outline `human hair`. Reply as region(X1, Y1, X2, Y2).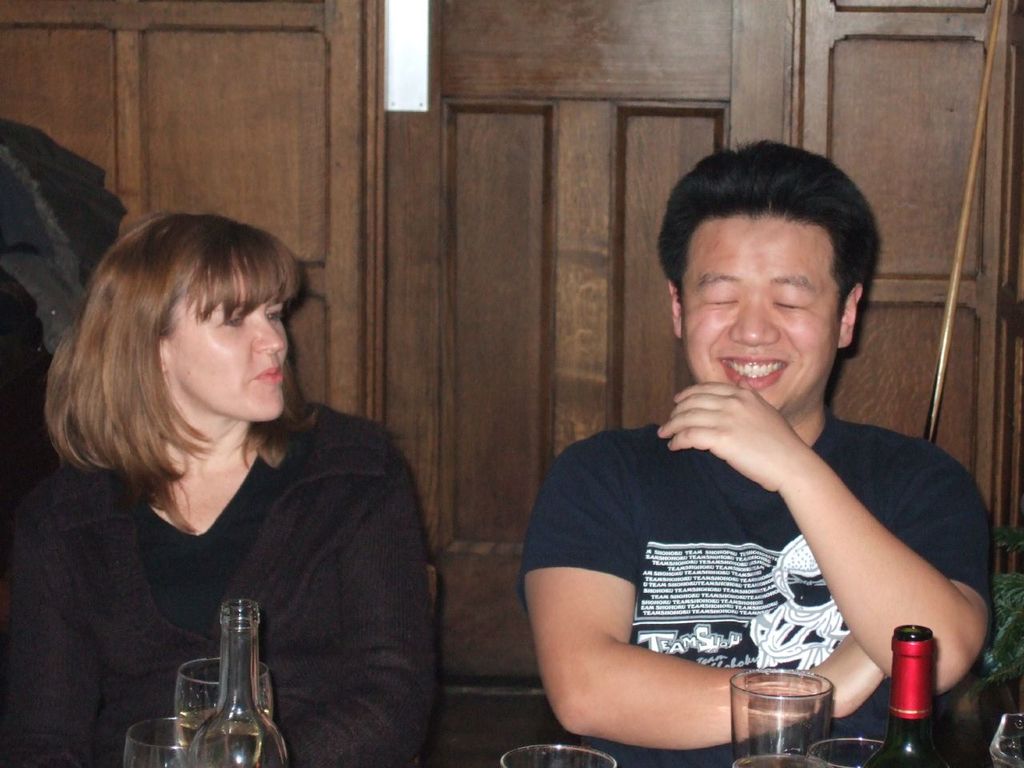
region(658, 140, 883, 318).
